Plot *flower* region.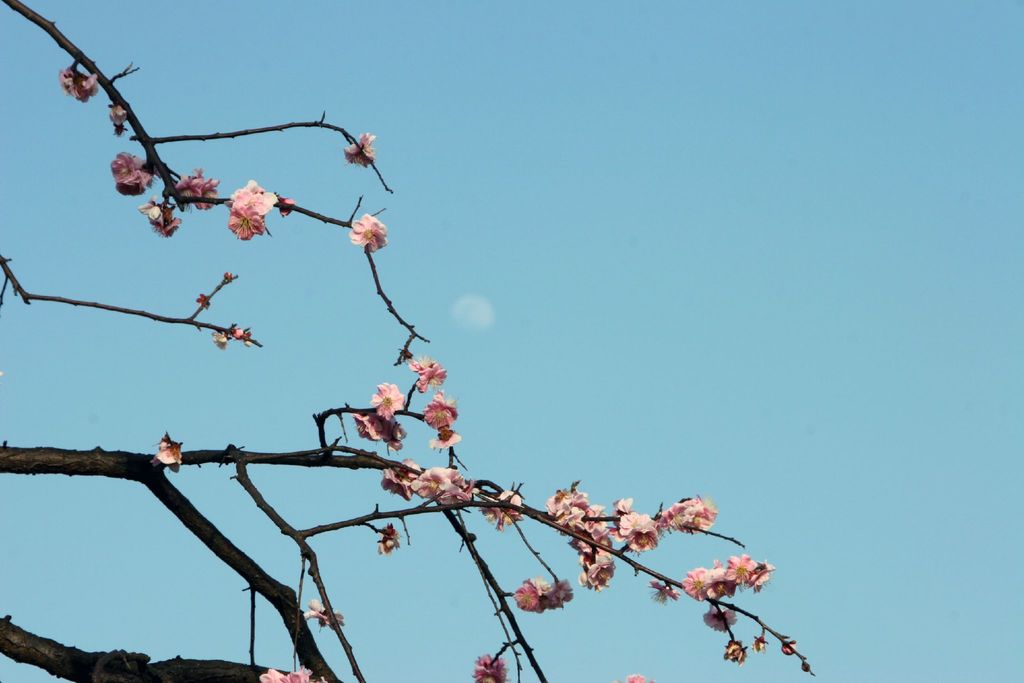
Plotted at detection(255, 663, 329, 682).
